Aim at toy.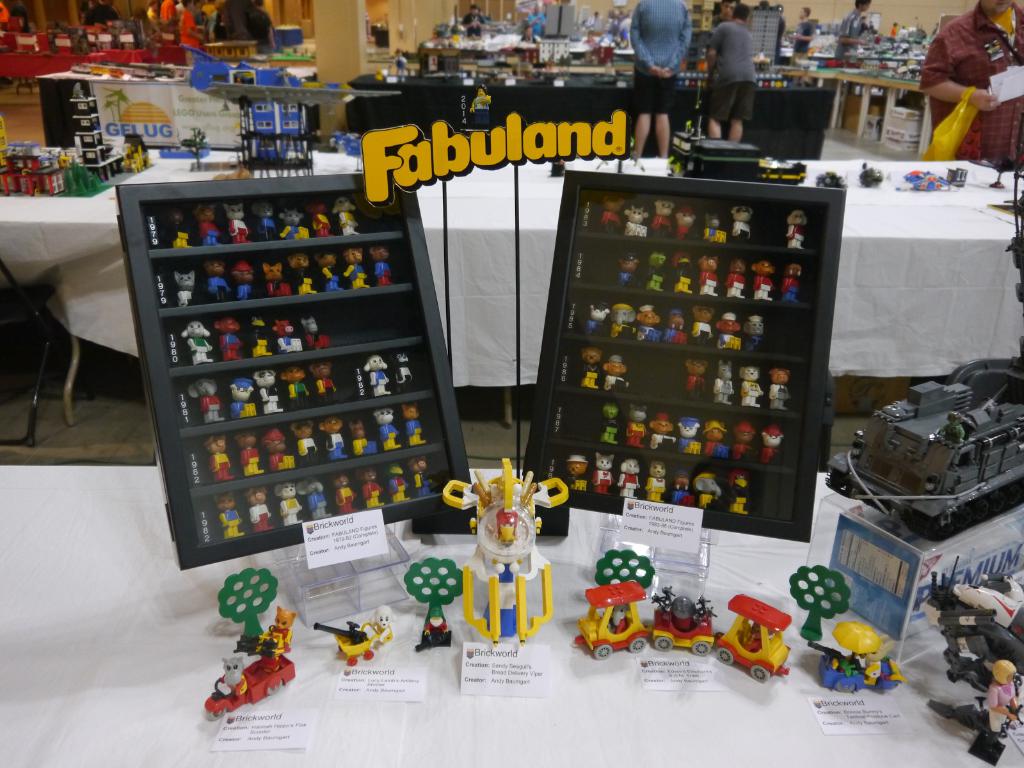
Aimed at Rect(859, 162, 883, 189).
